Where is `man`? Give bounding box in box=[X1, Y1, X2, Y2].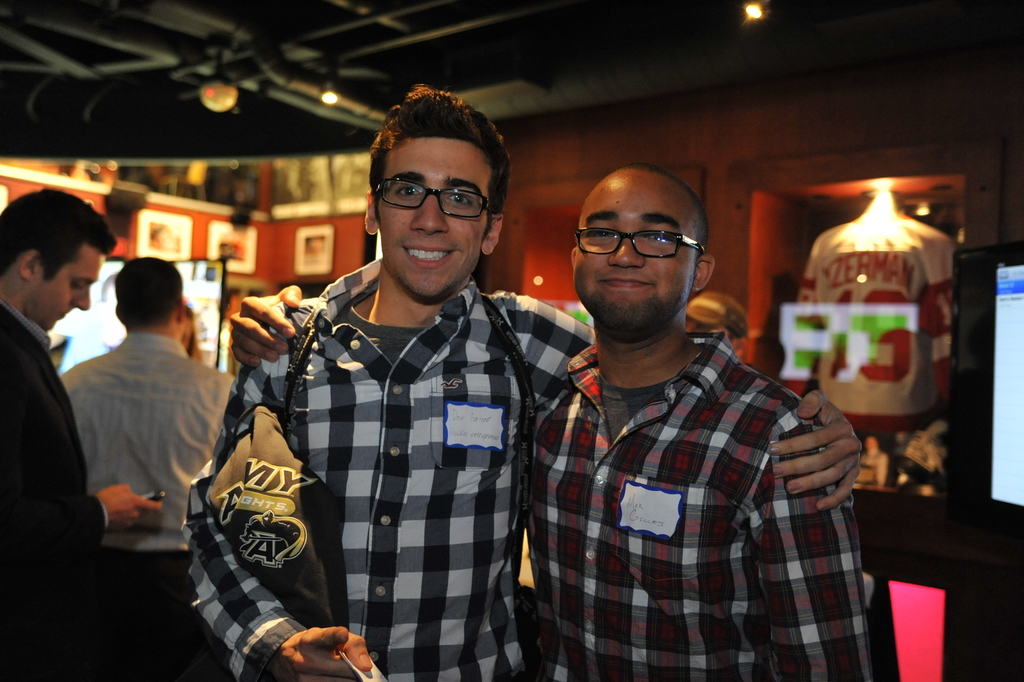
box=[228, 163, 874, 681].
